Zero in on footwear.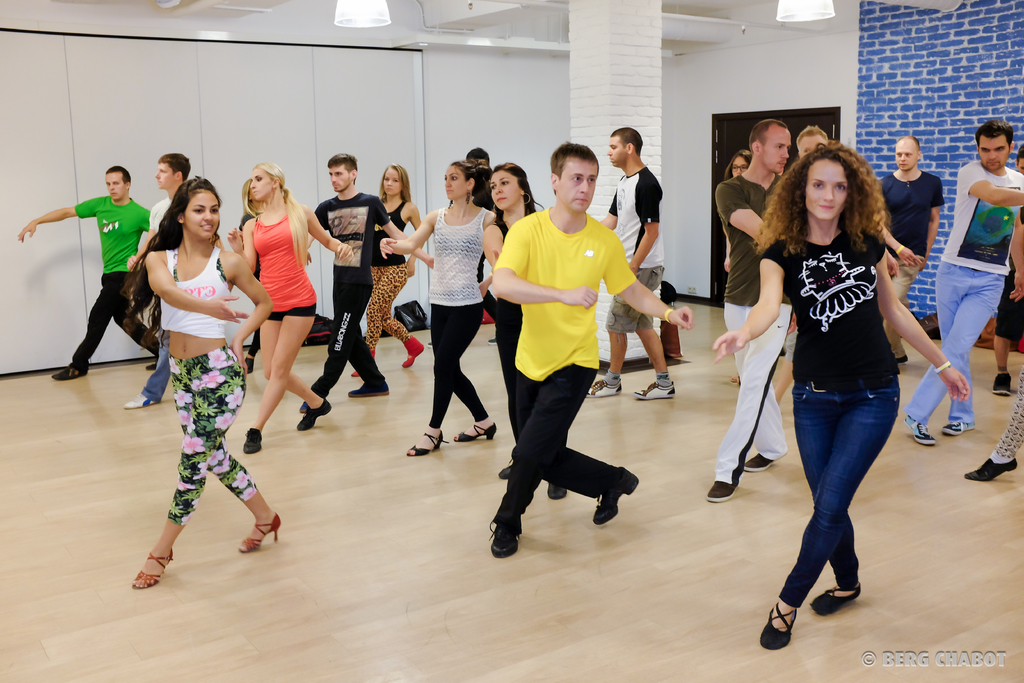
Zeroed in: crop(352, 349, 377, 378).
